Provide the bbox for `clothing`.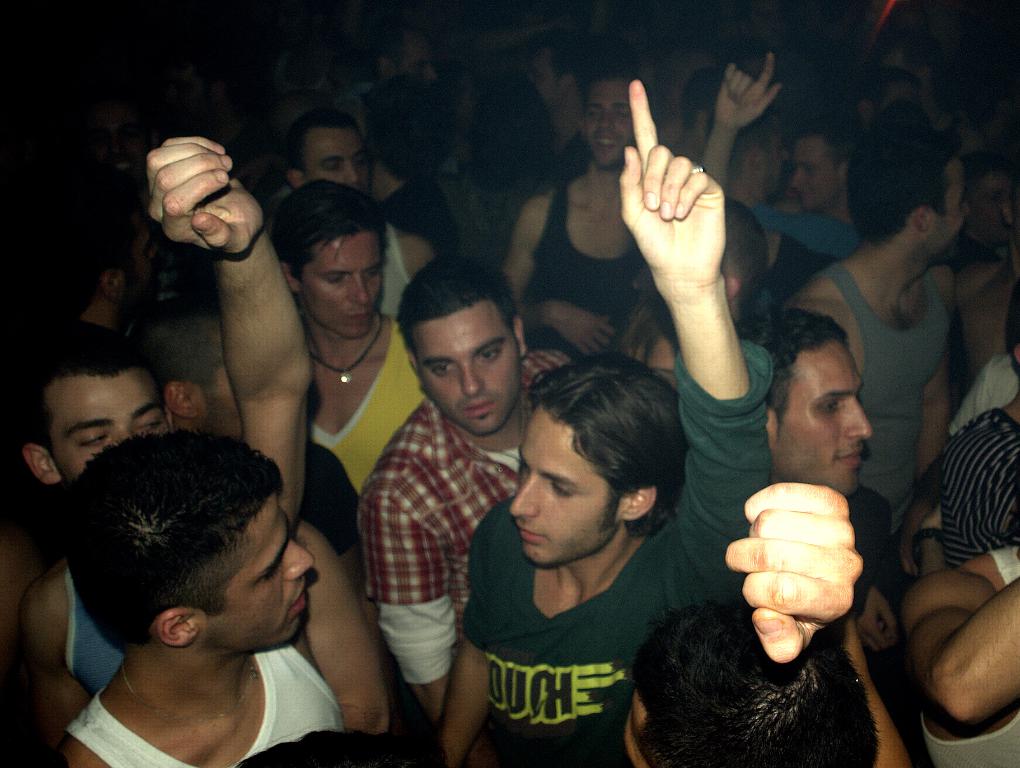
<bbox>764, 205, 861, 293</bbox>.
